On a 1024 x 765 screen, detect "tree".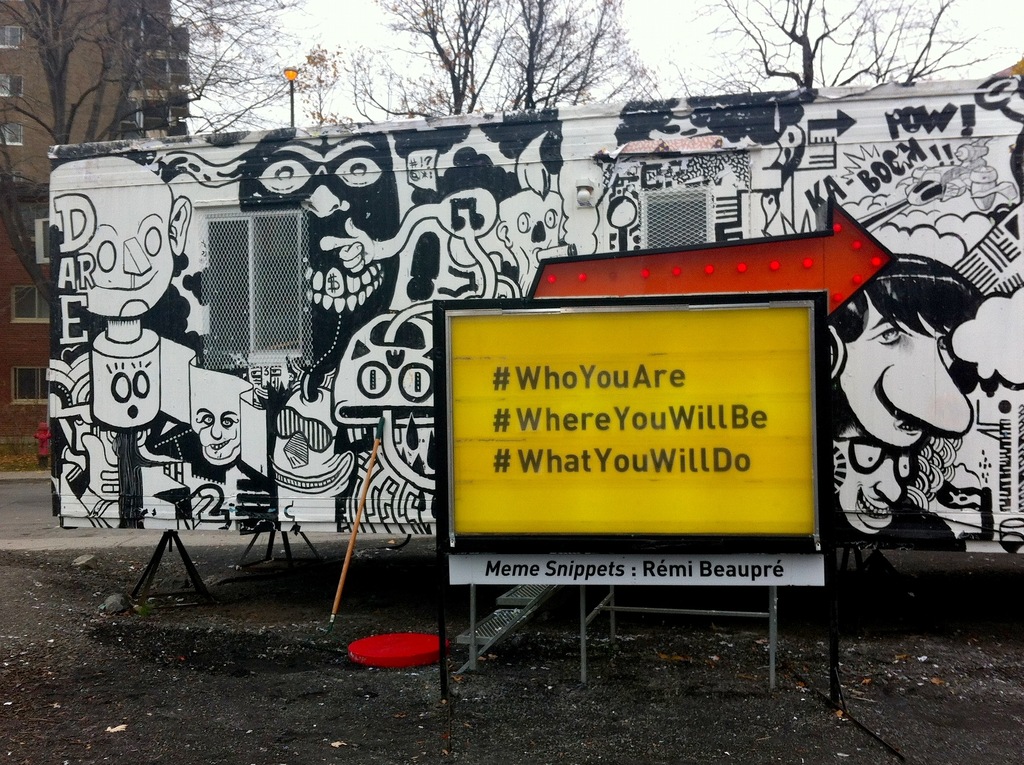
(x1=665, y1=0, x2=1010, y2=87).
